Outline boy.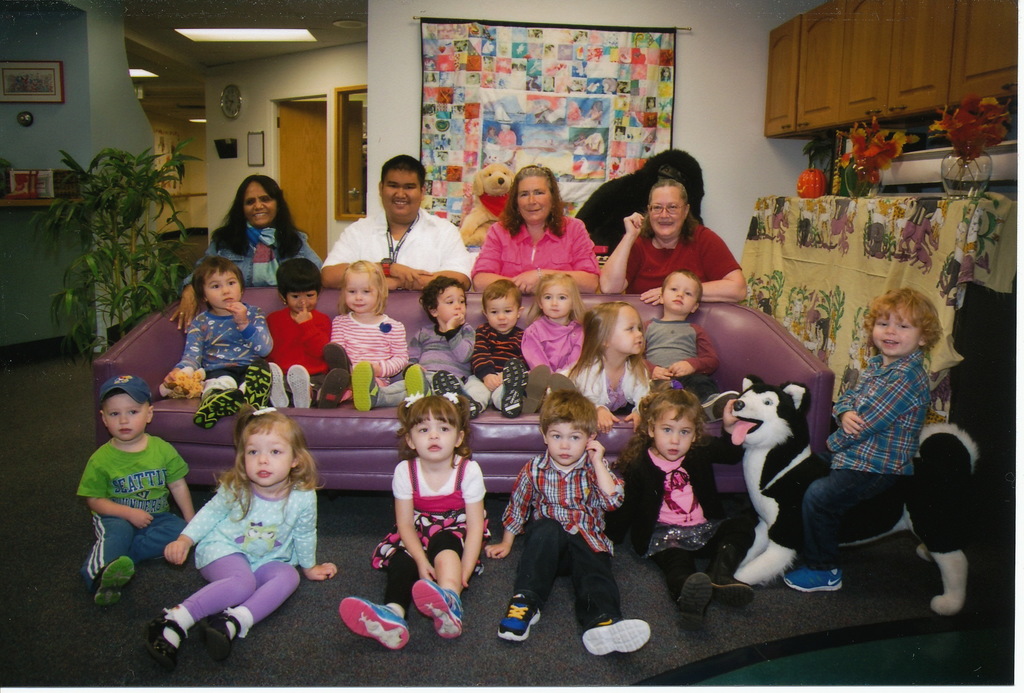
Outline: <box>81,370,197,607</box>.
